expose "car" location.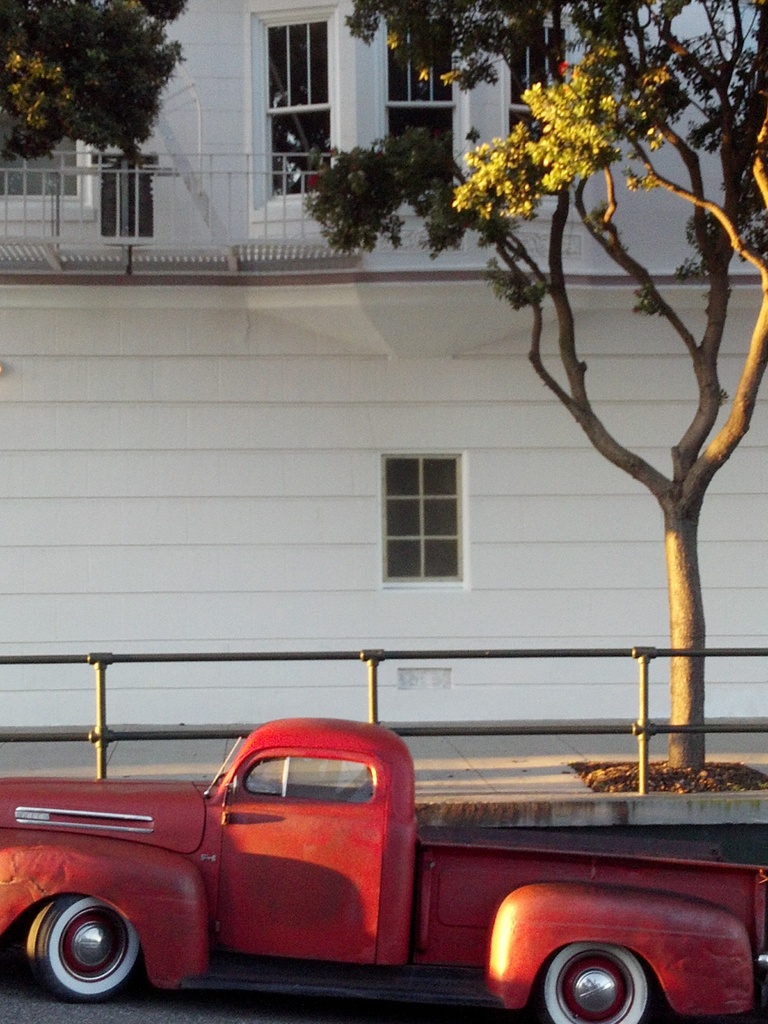
Exposed at bbox=[0, 712, 767, 1023].
